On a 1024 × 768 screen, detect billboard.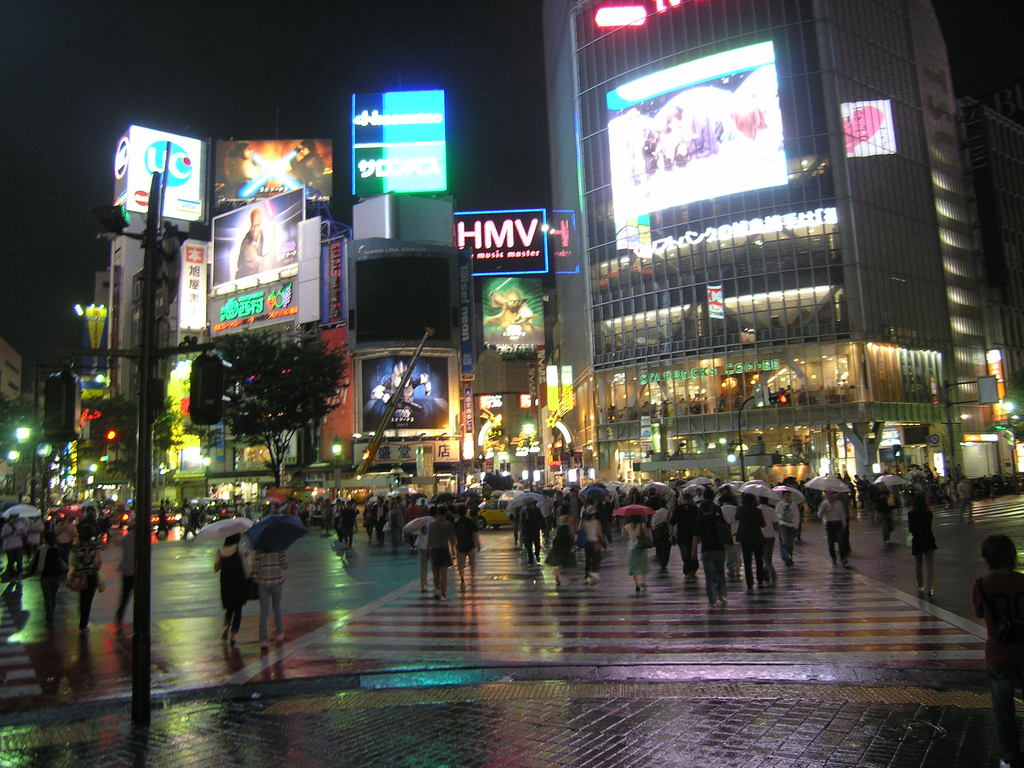
{"left": 70, "top": 303, "right": 111, "bottom": 372}.
